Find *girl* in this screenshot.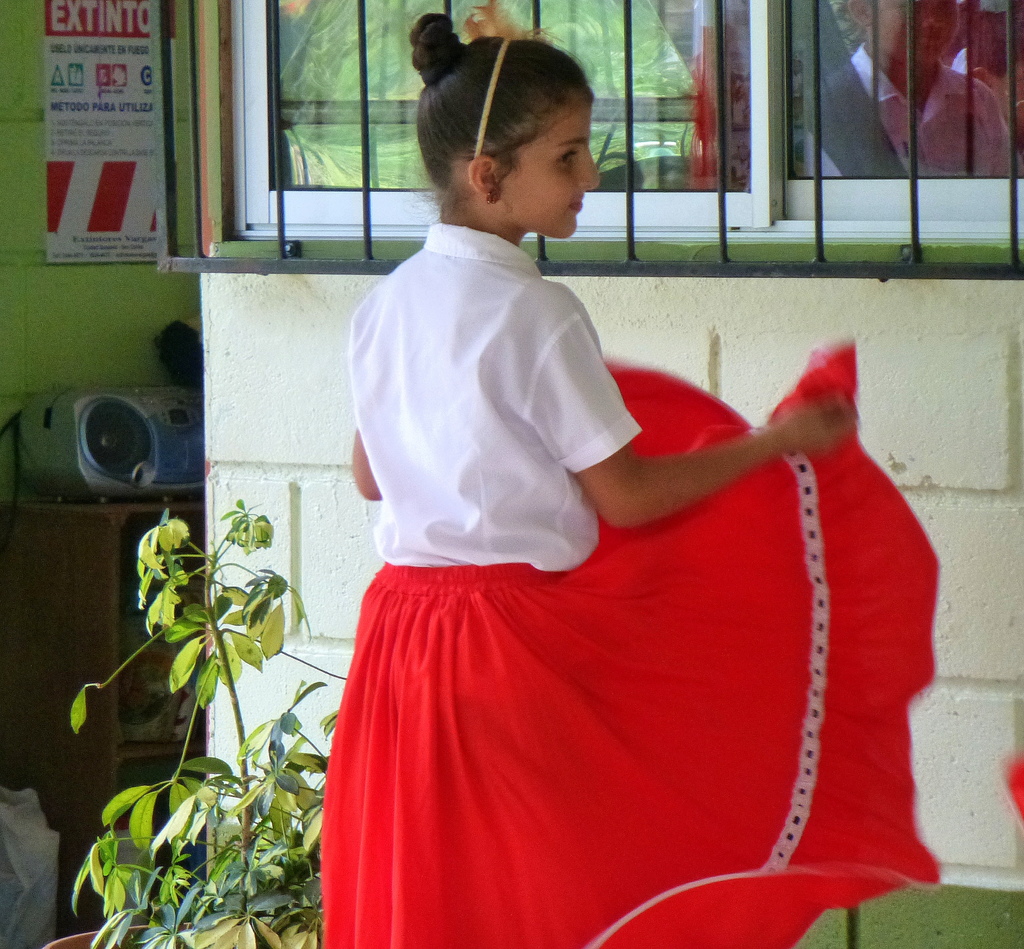
The bounding box for *girl* is (319, 9, 938, 948).
